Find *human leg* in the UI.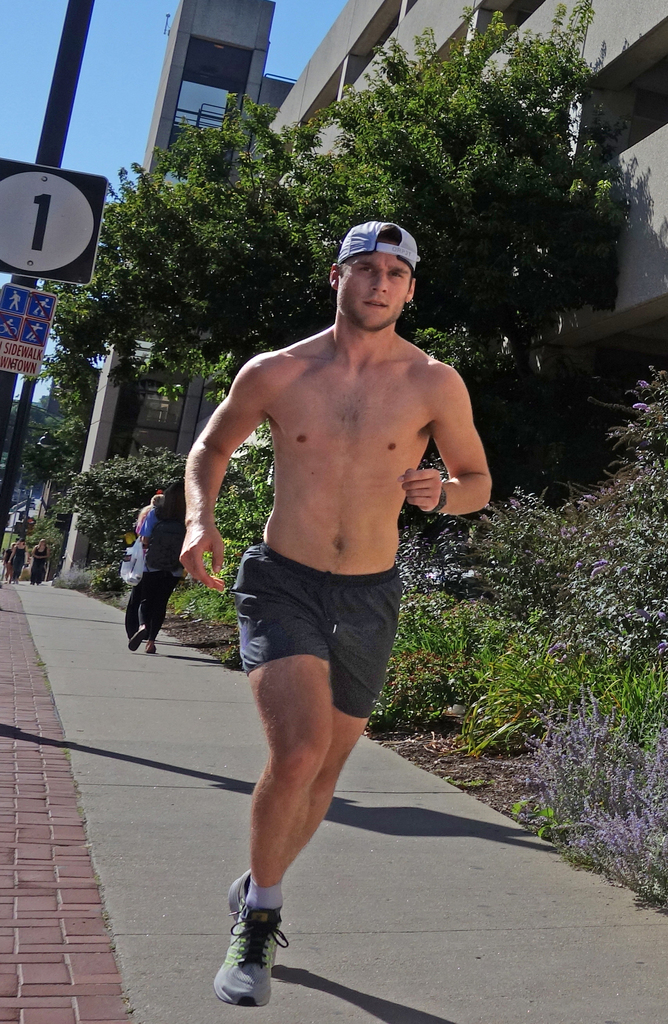
UI element at crop(127, 579, 169, 643).
